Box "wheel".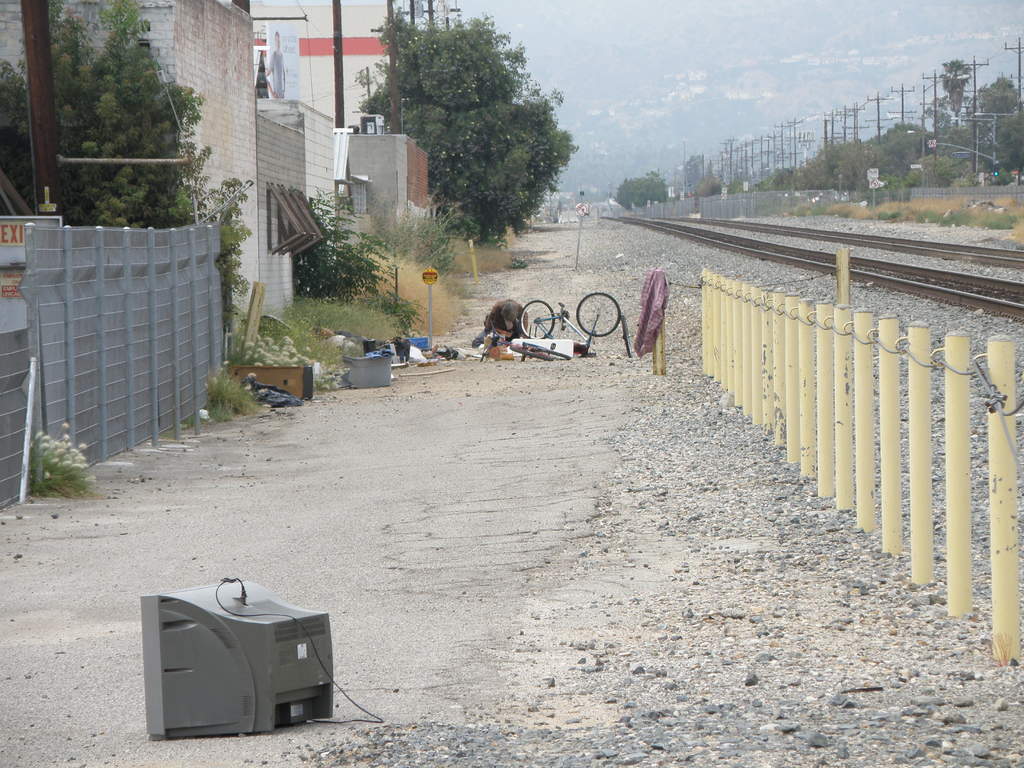
575:291:623:337.
